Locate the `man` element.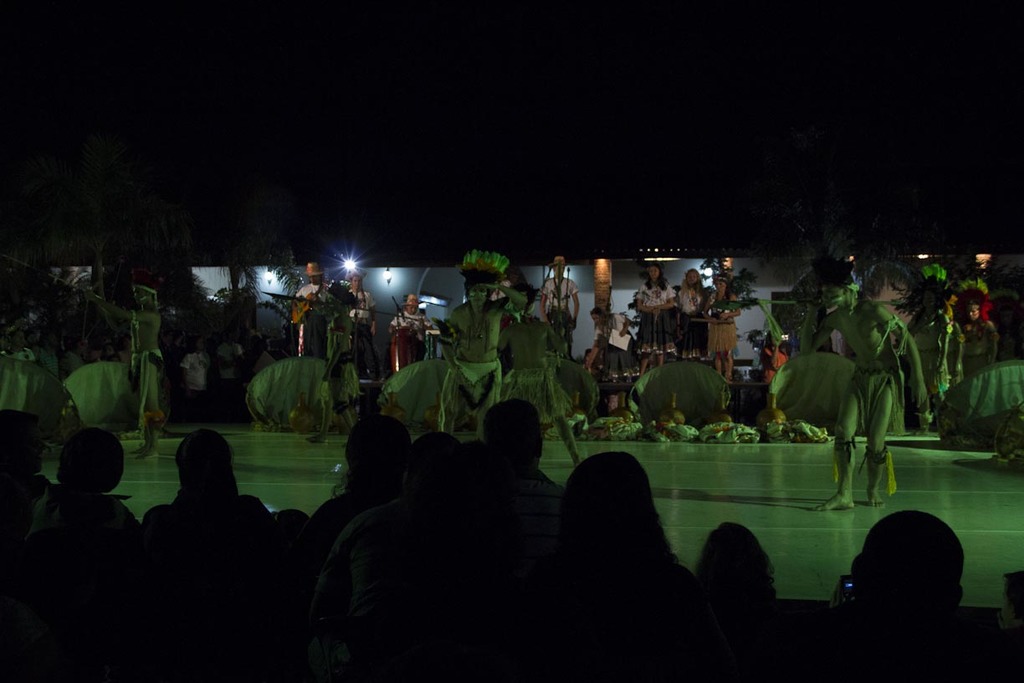
Element bbox: (88,278,161,461).
